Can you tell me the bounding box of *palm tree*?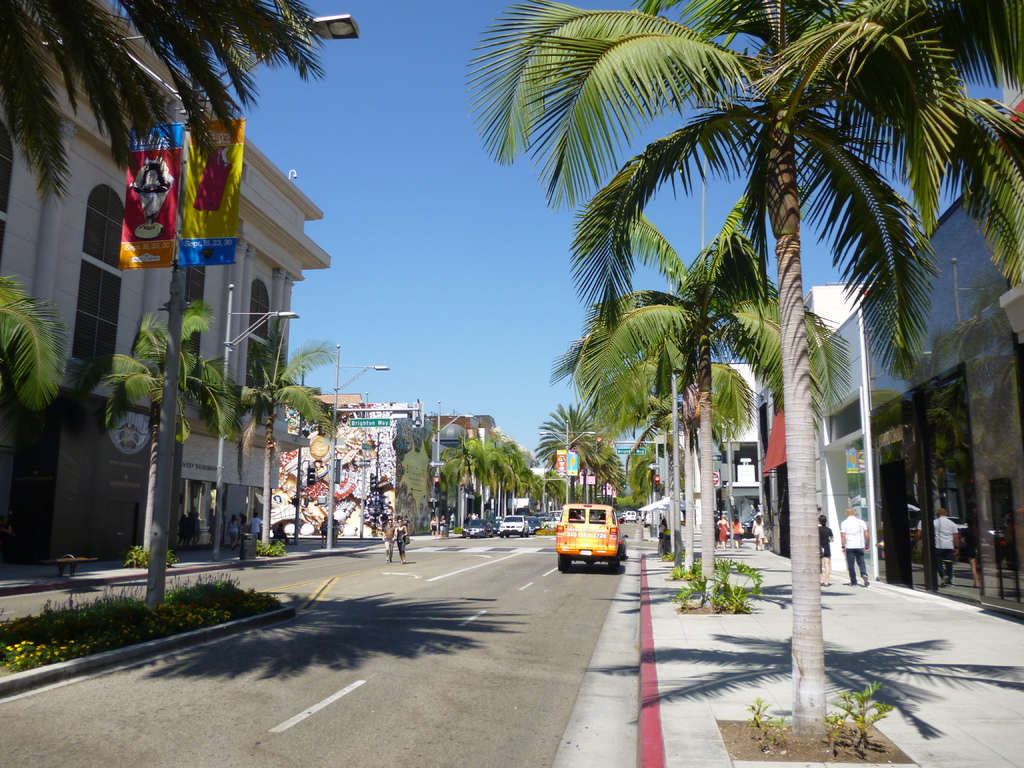
detection(542, 0, 778, 433).
